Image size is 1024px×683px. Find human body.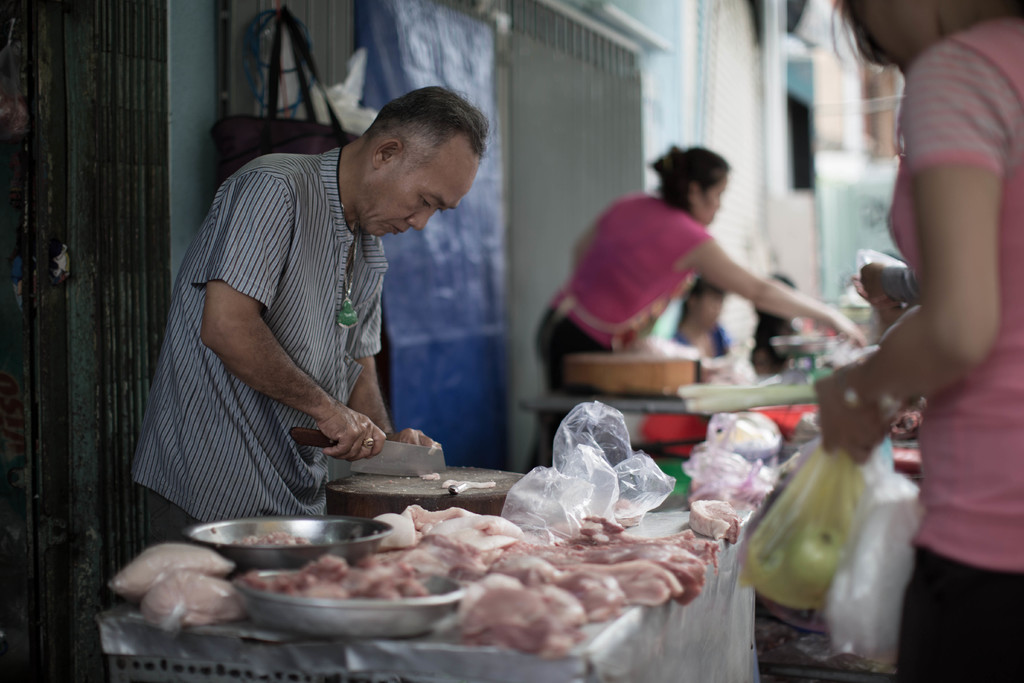
x1=672, y1=320, x2=738, y2=375.
